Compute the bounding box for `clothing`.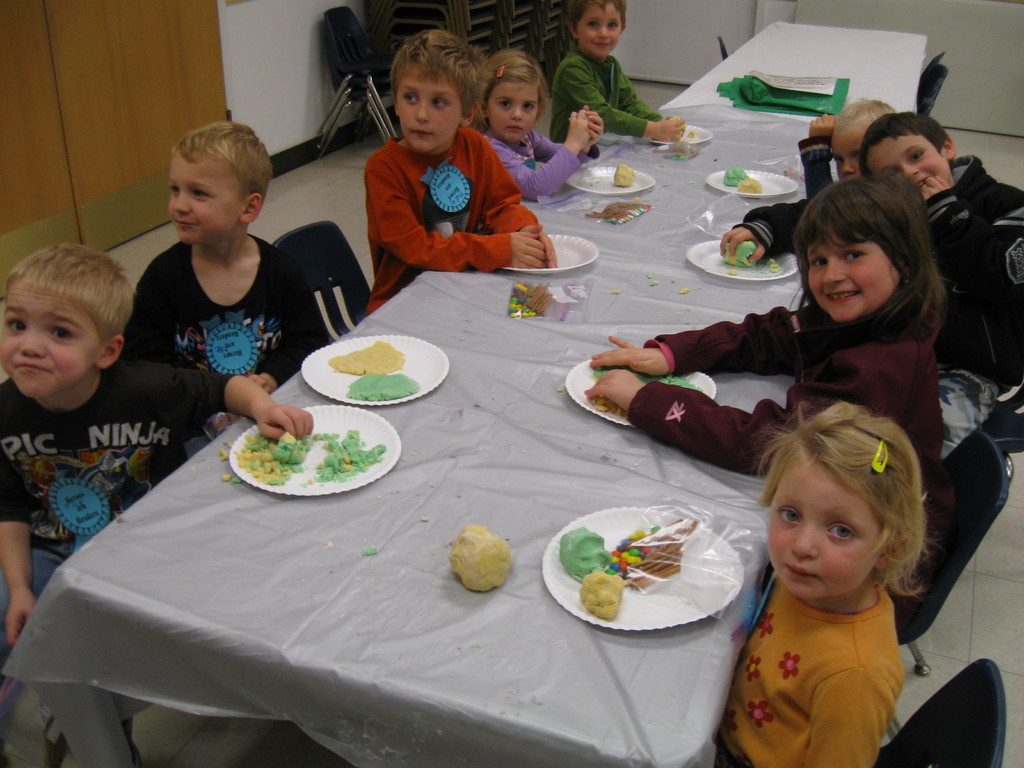
bbox=(0, 341, 239, 648).
